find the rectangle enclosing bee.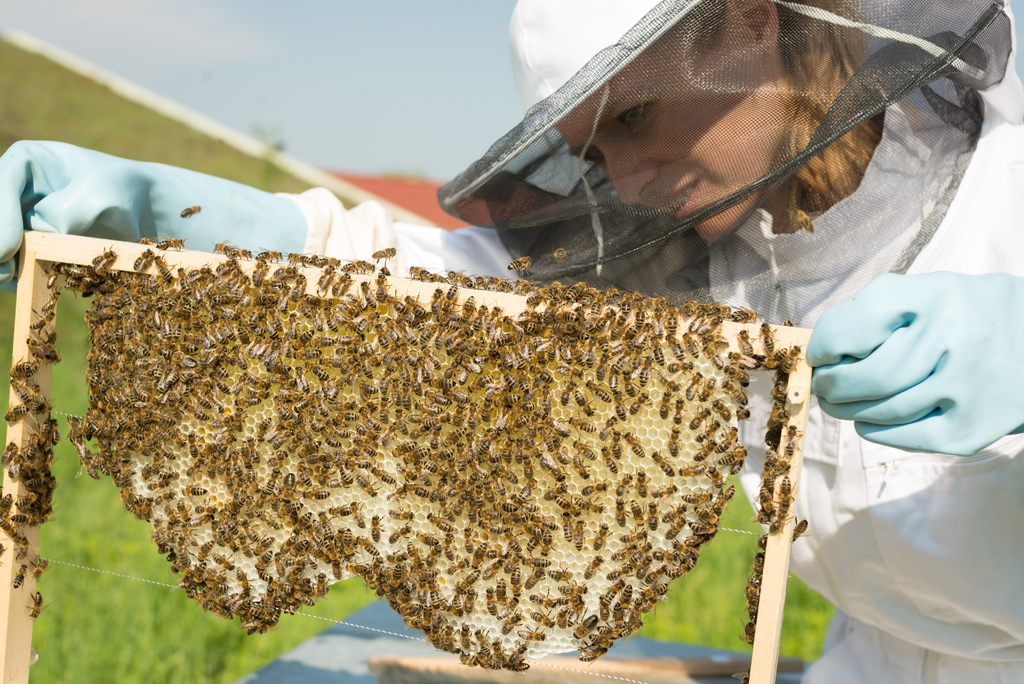
[684,372,699,402].
